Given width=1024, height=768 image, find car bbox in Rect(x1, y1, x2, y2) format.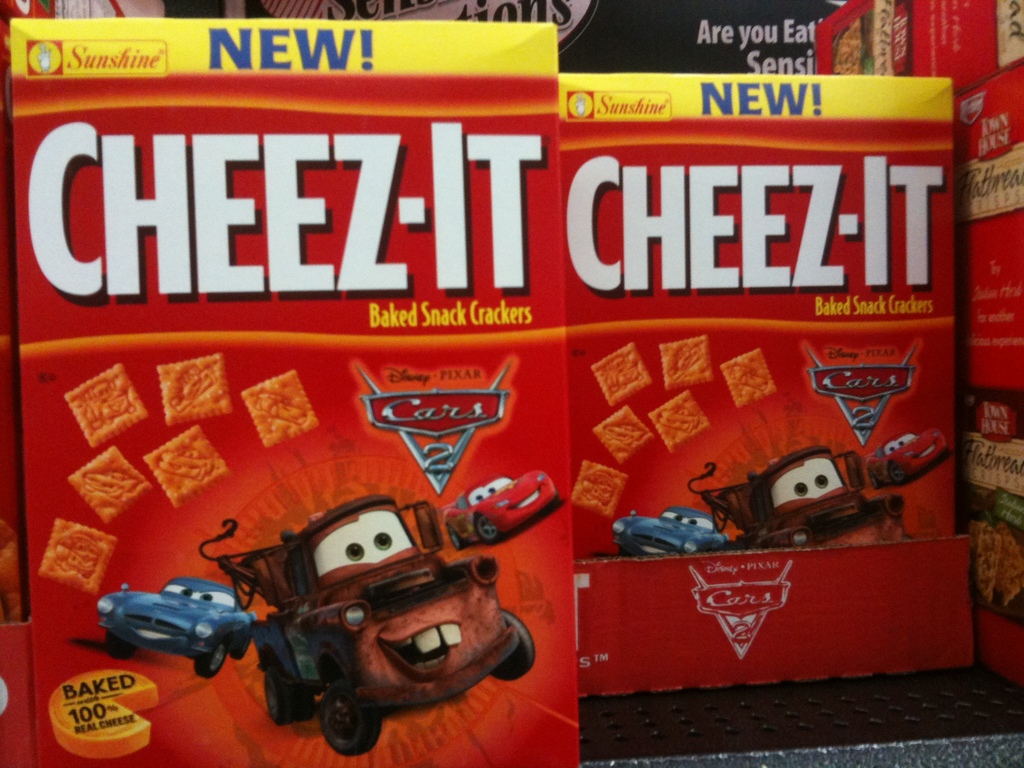
Rect(865, 430, 948, 492).
